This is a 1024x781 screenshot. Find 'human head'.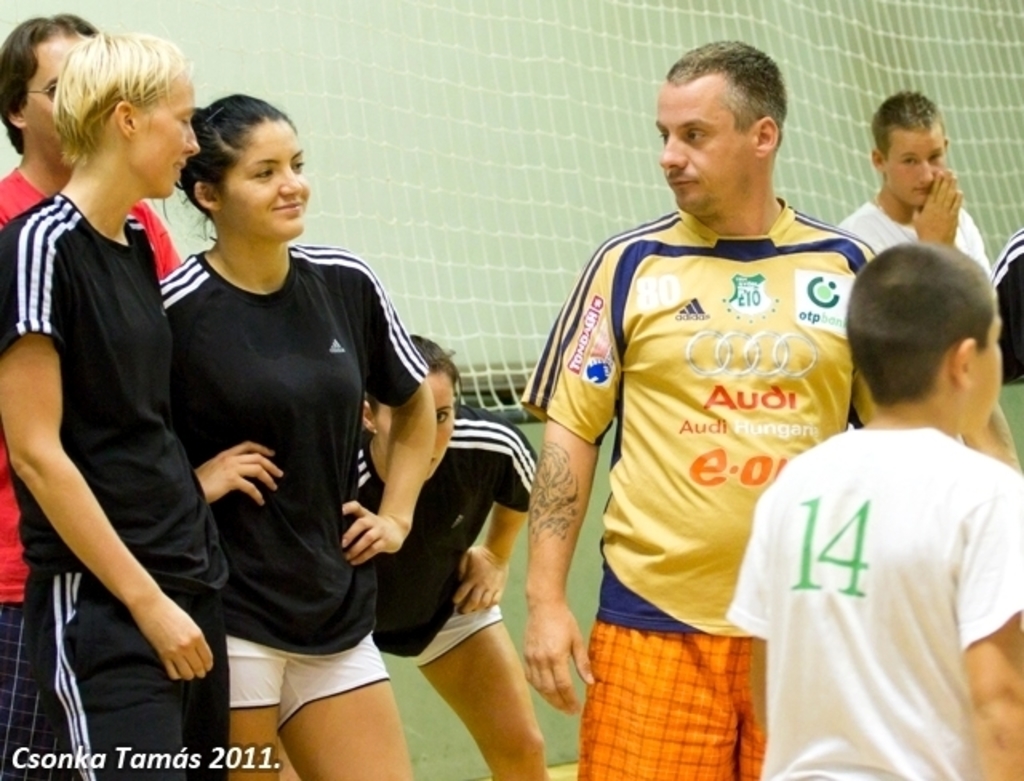
Bounding box: [x1=838, y1=240, x2=1003, y2=435].
